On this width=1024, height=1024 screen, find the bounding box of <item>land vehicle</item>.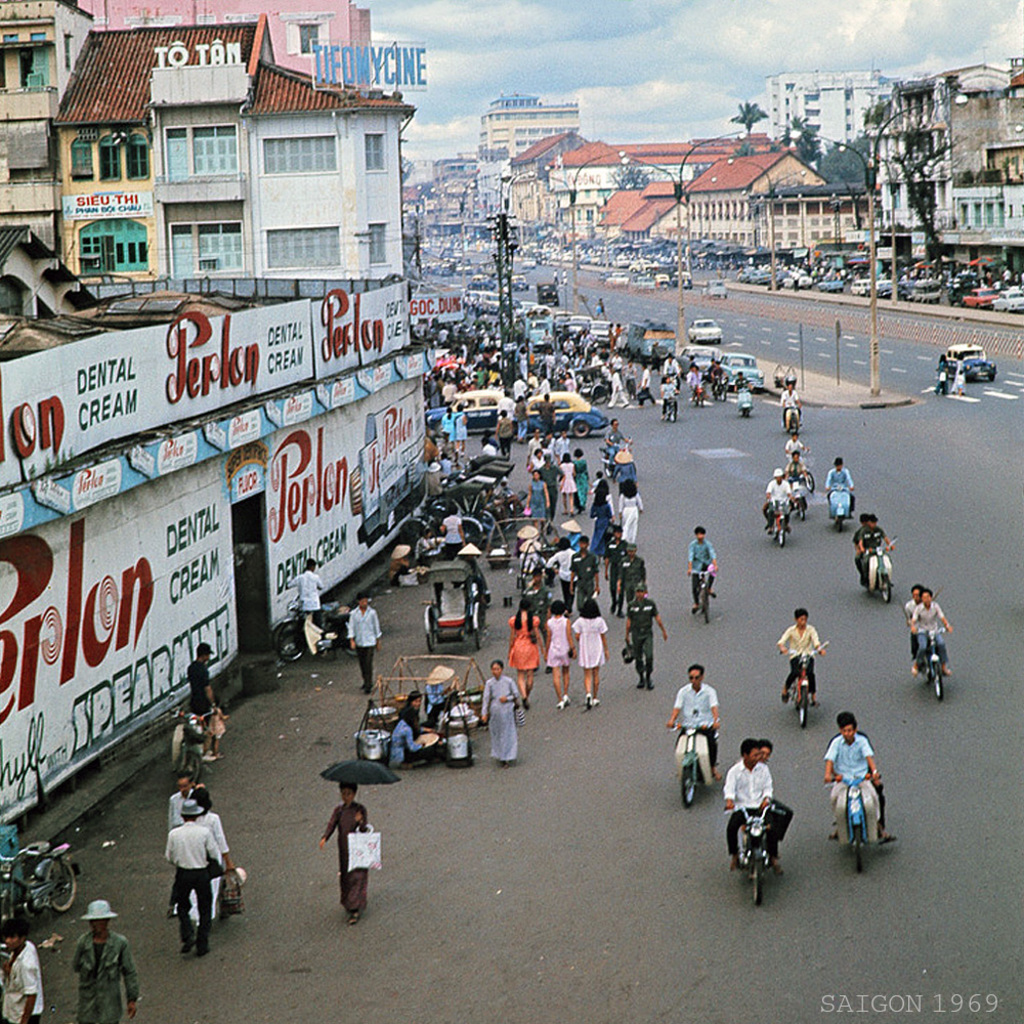
Bounding box: bbox(868, 282, 888, 296).
